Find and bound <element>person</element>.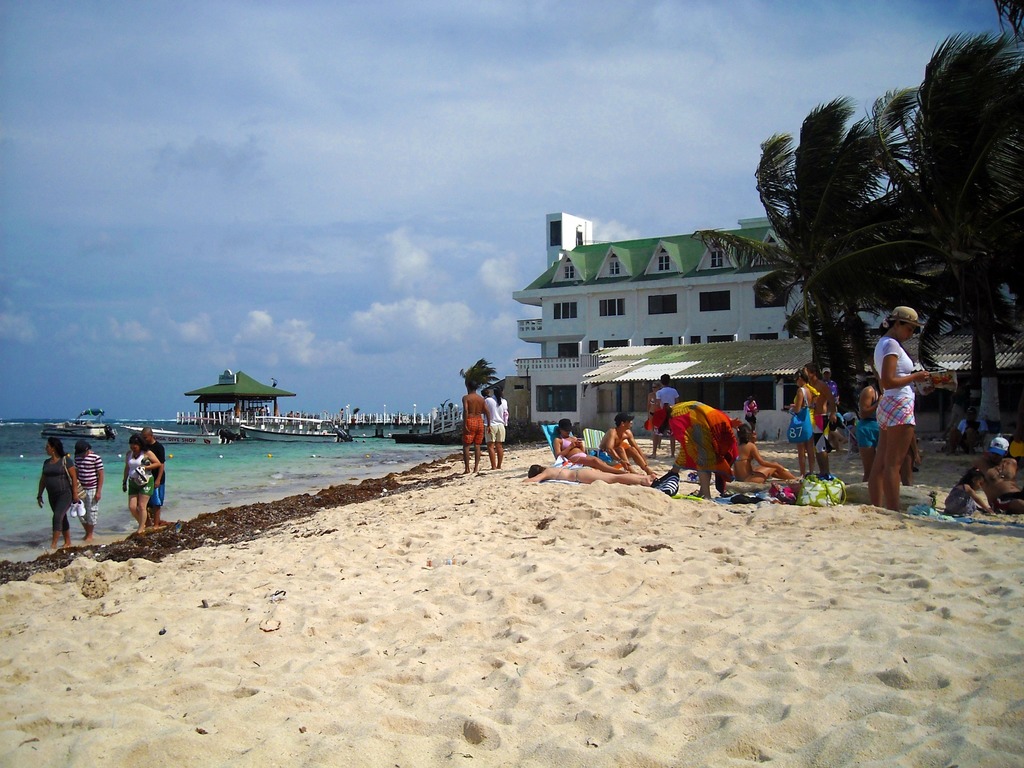
Bound: BBox(806, 362, 831, 477).
